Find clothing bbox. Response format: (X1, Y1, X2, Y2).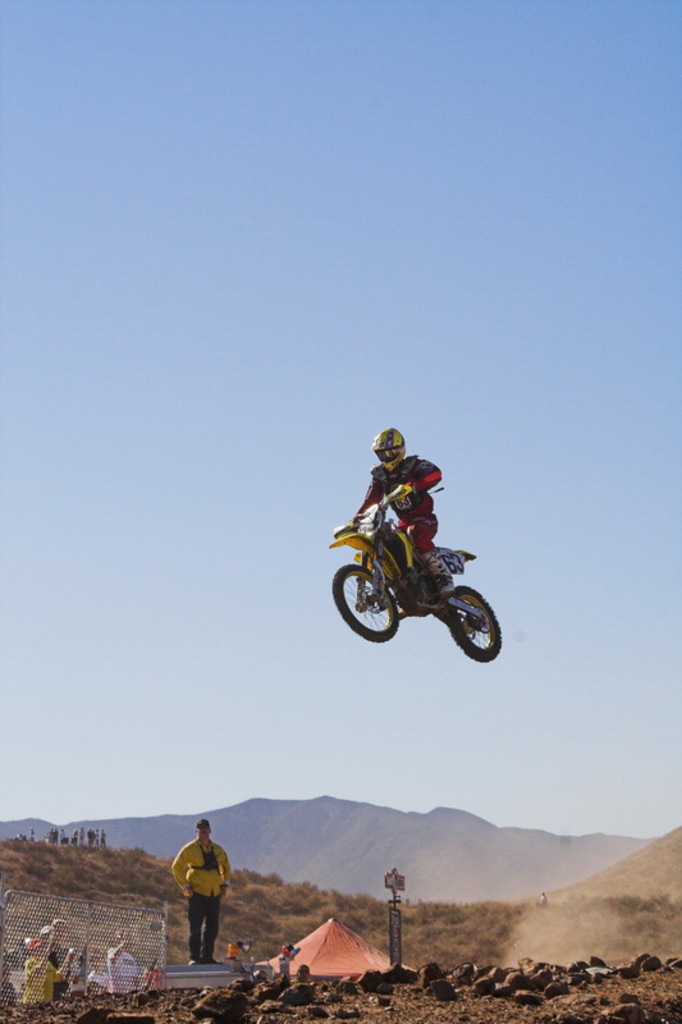
(345, 444, 438, 561).
